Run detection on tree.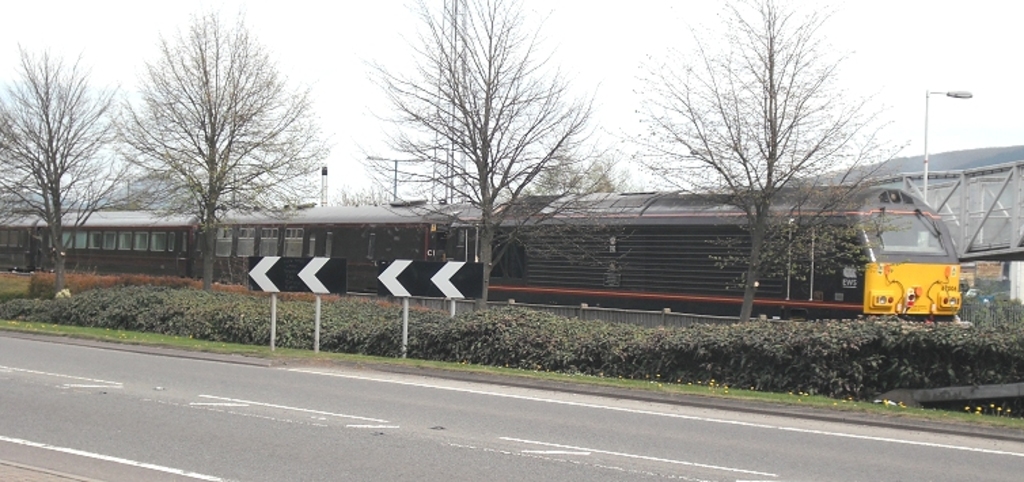
Result: crop(0, 38, 137, 307).
